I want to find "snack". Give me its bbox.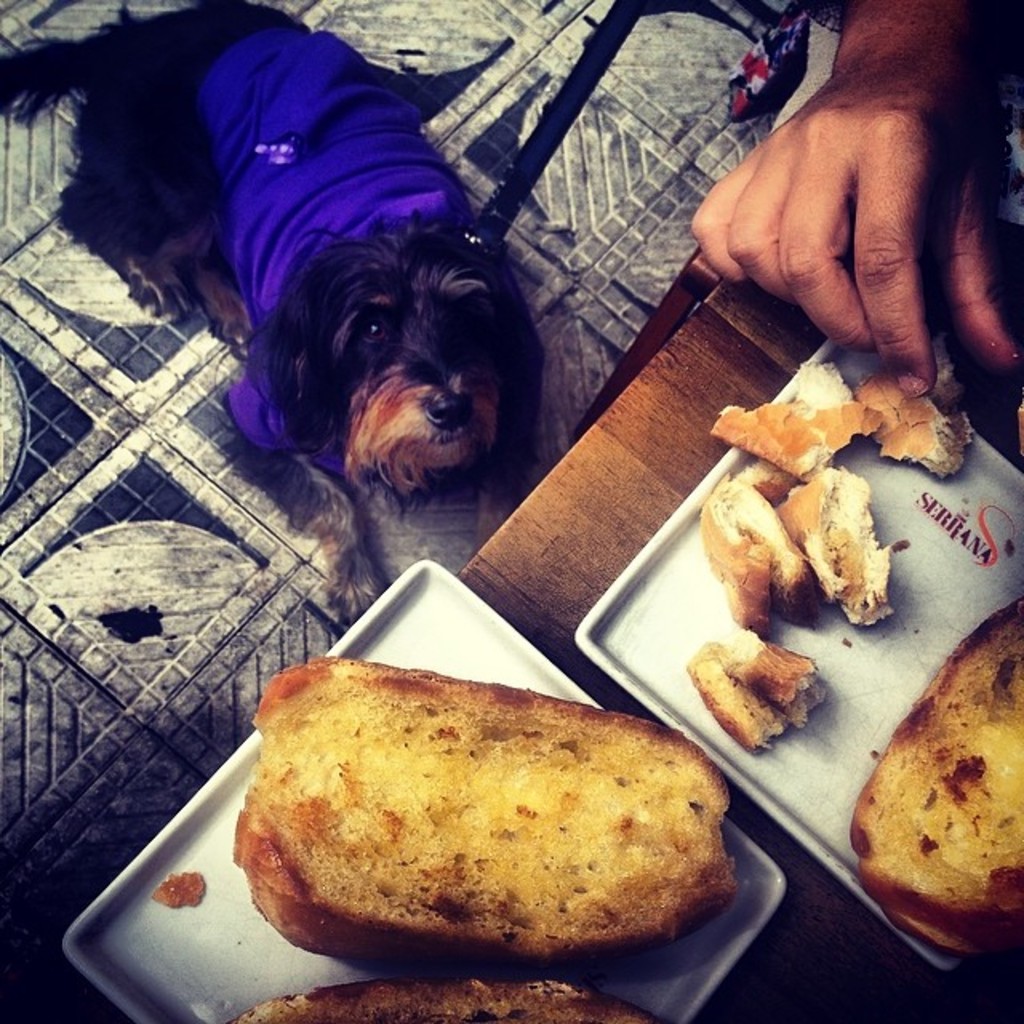
(left=229, top=677, right=734, bottom=976).
